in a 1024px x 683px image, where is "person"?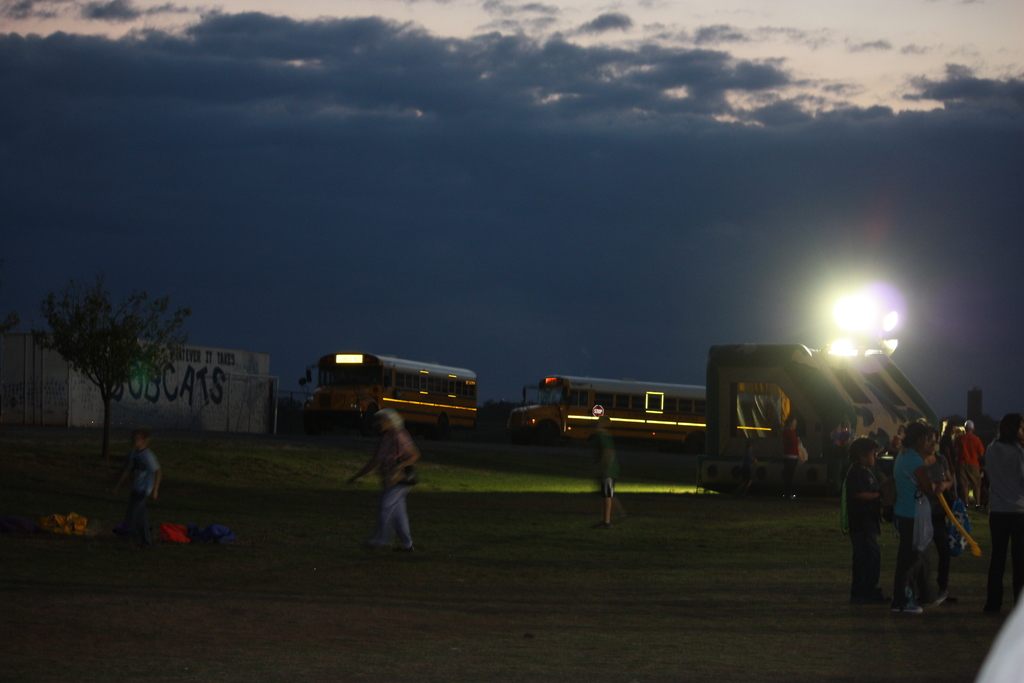
box(838, 439, 890, 604).
